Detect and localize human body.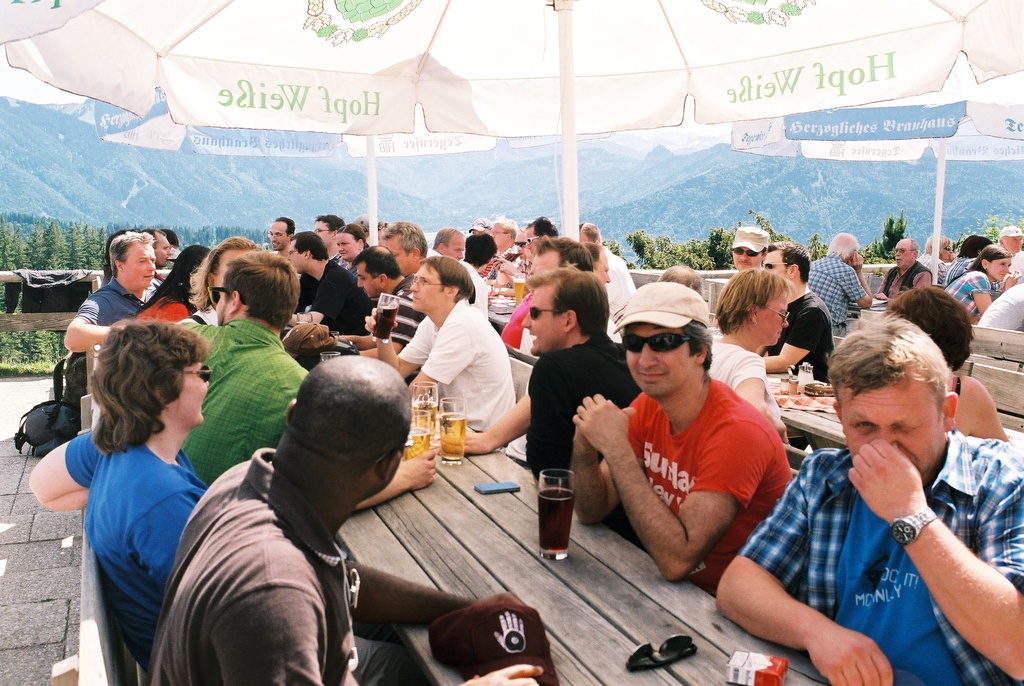
Localized at detection(371, 250, 506, 443).
